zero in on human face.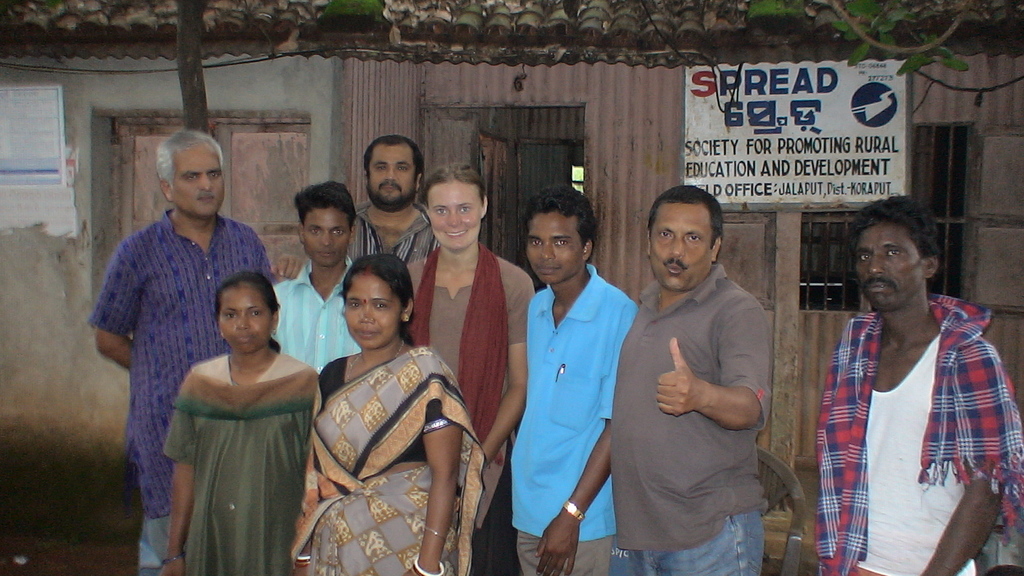
Zeroed in: crop(851, 221, 927, 314).
